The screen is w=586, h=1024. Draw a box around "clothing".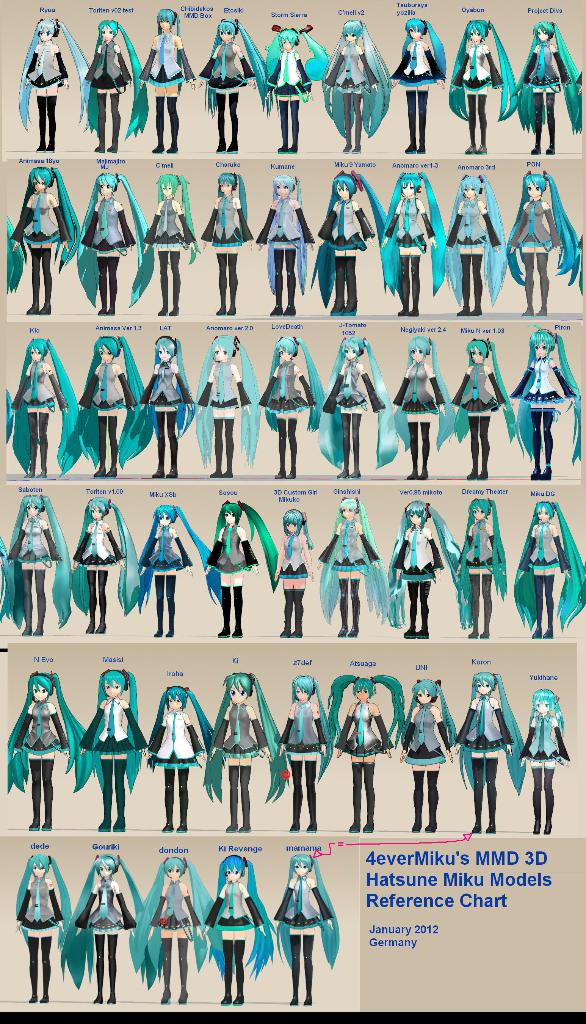
<bbox>95, 364, 126, 406</bbox>.
